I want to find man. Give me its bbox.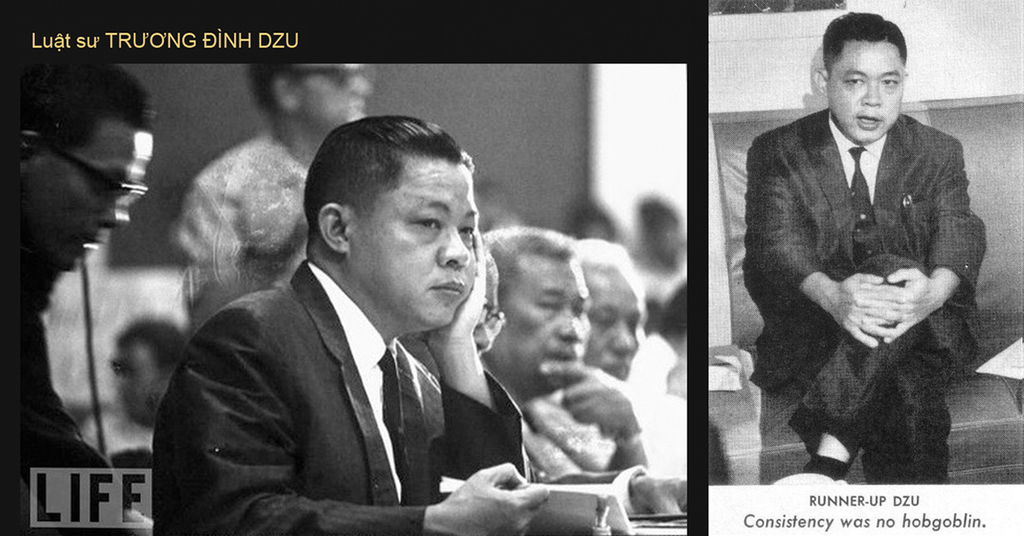
743, 7, 989, 491.
